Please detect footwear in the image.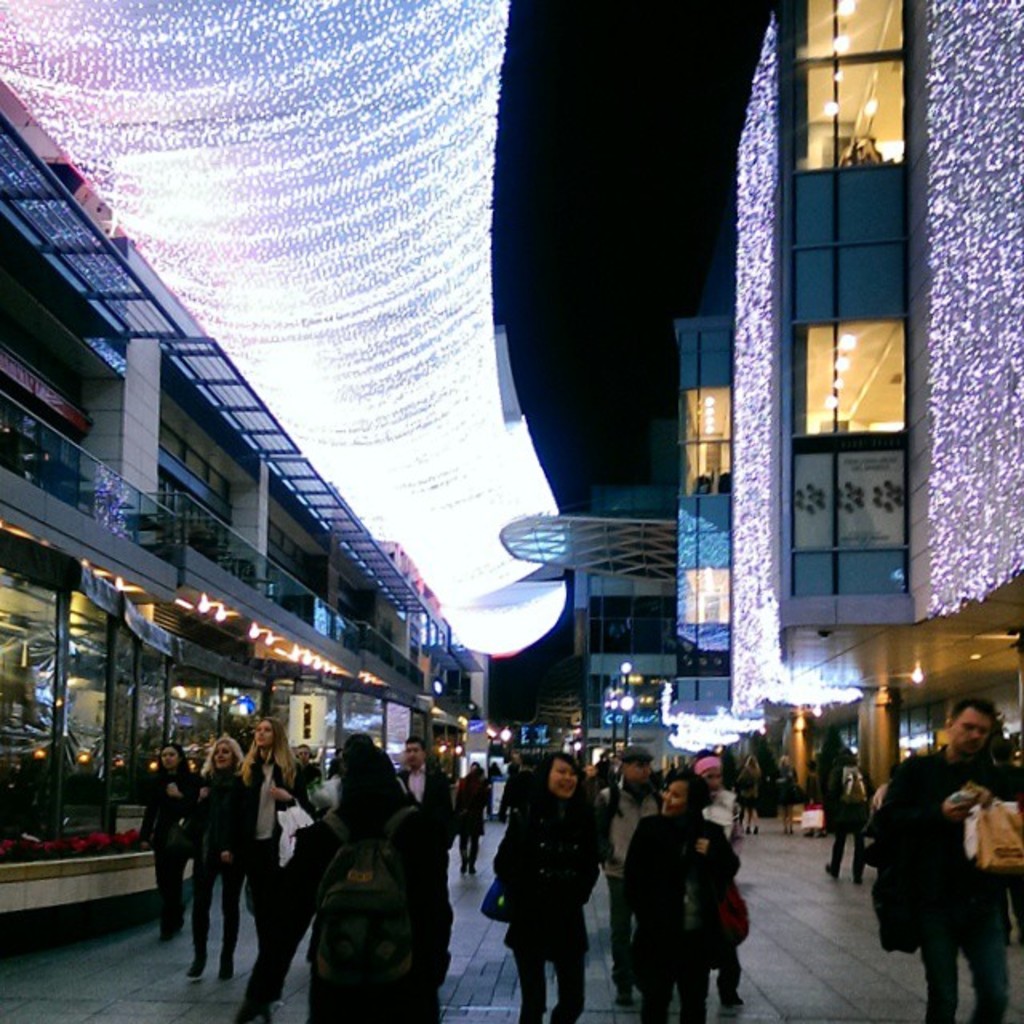
182:955:208:981.
